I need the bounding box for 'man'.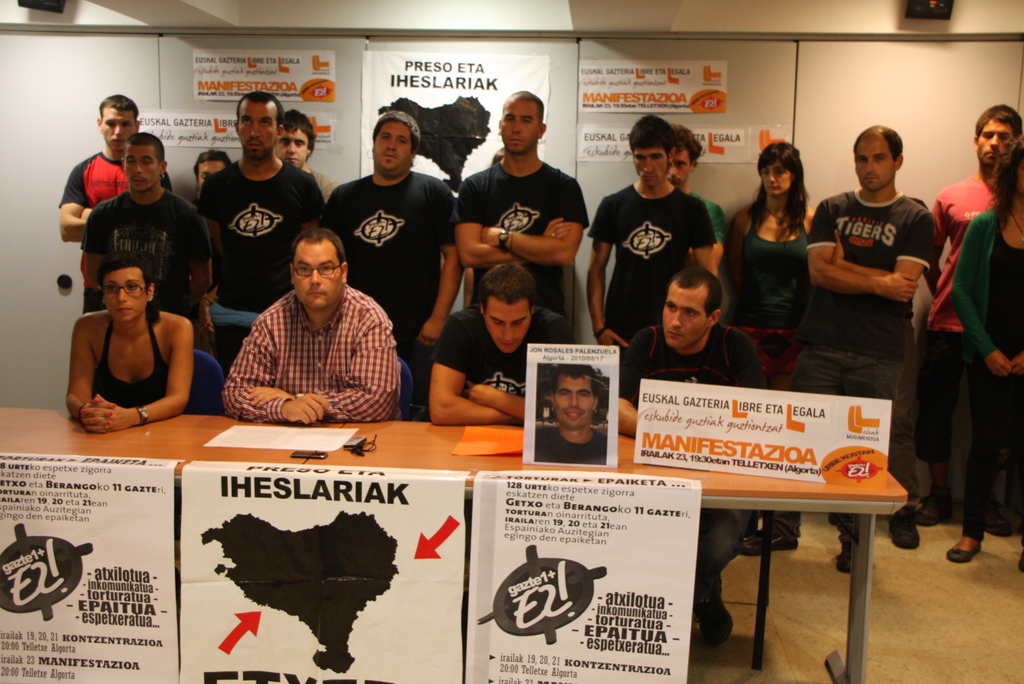
Here it is: bbox(190, 142, 230, 206).
